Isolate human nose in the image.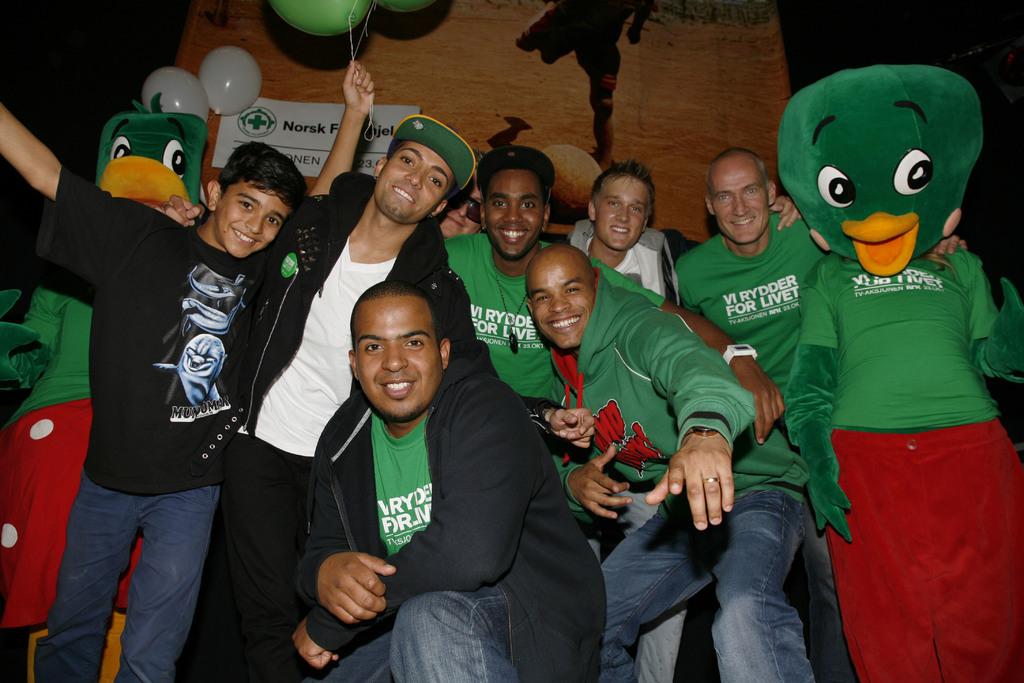
Isolated region: rect(241, 212, 265, 237).
